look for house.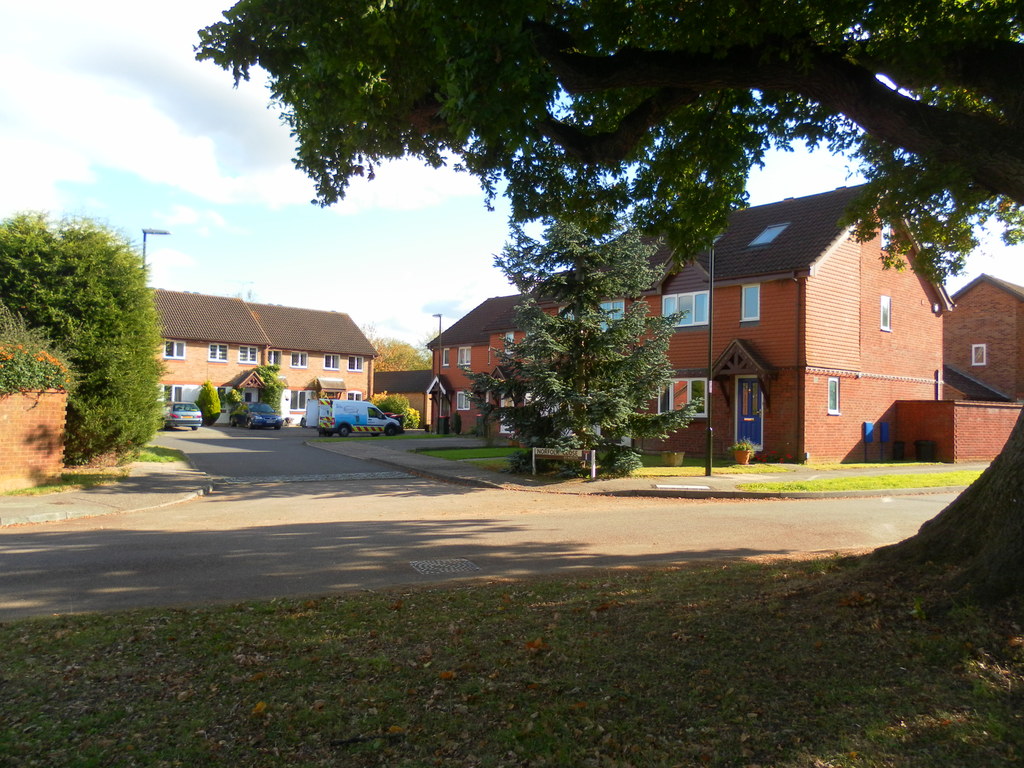
Found: BBox(145, 286, 383, 425).
